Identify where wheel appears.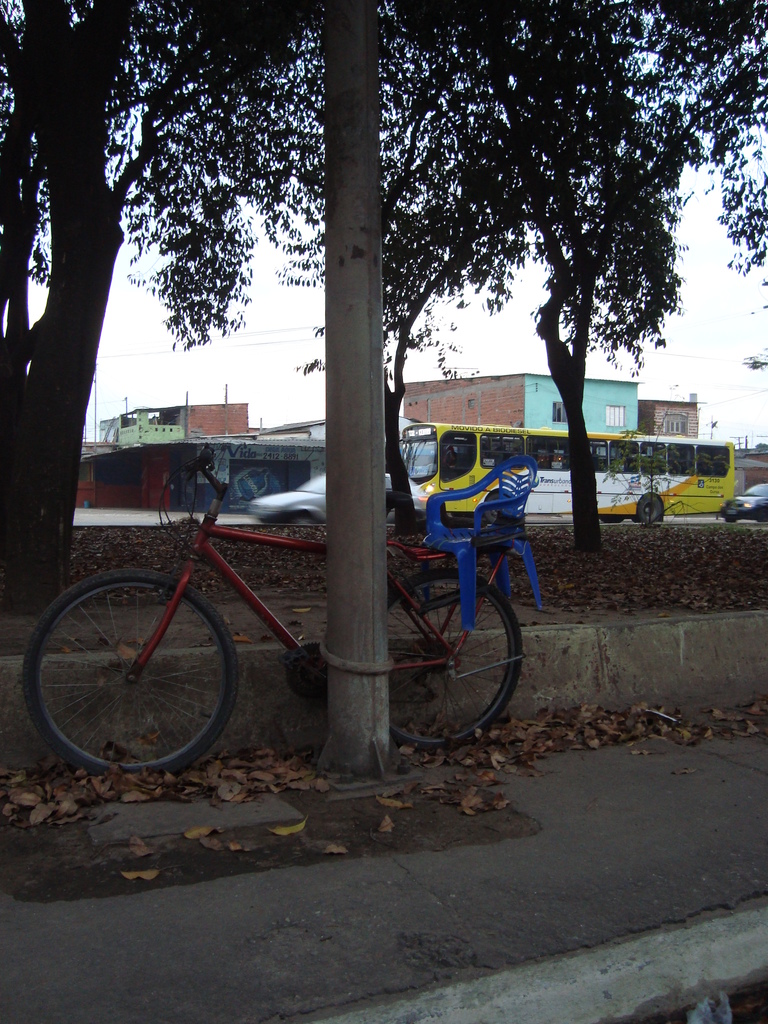
Appears at (left=376, top=568, right=515, bottom=750).
